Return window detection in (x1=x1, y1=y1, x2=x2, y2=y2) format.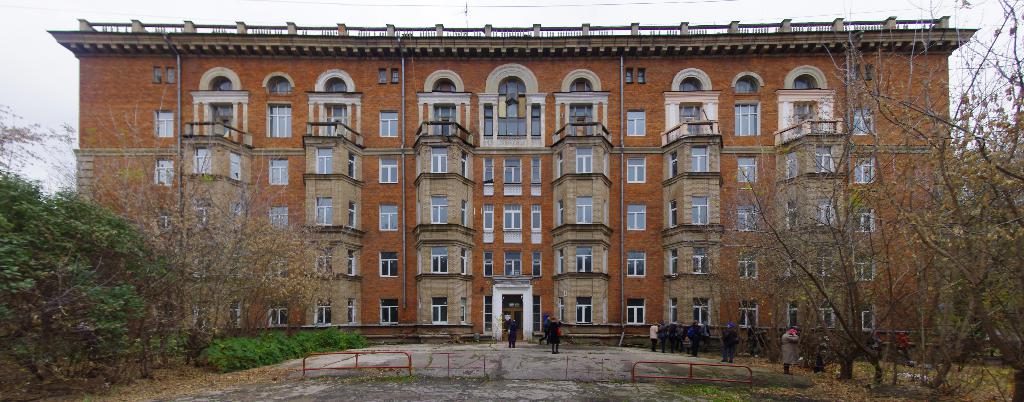
(x1=314, y1=147, x2=331, y2=177).
